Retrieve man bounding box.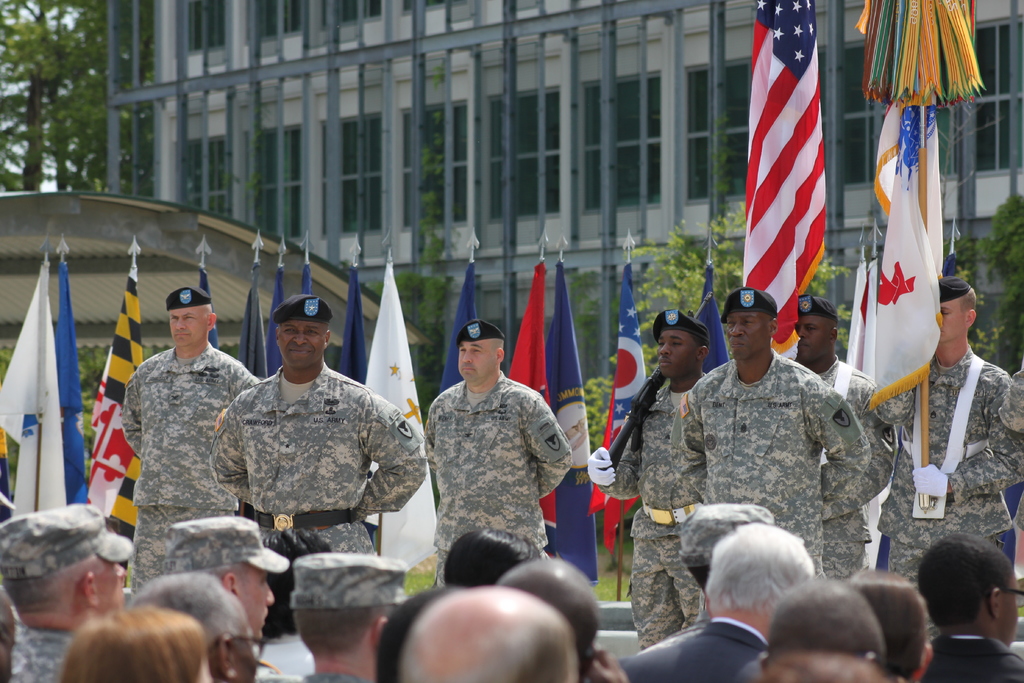
Bounding box: 676,283,874,587.
